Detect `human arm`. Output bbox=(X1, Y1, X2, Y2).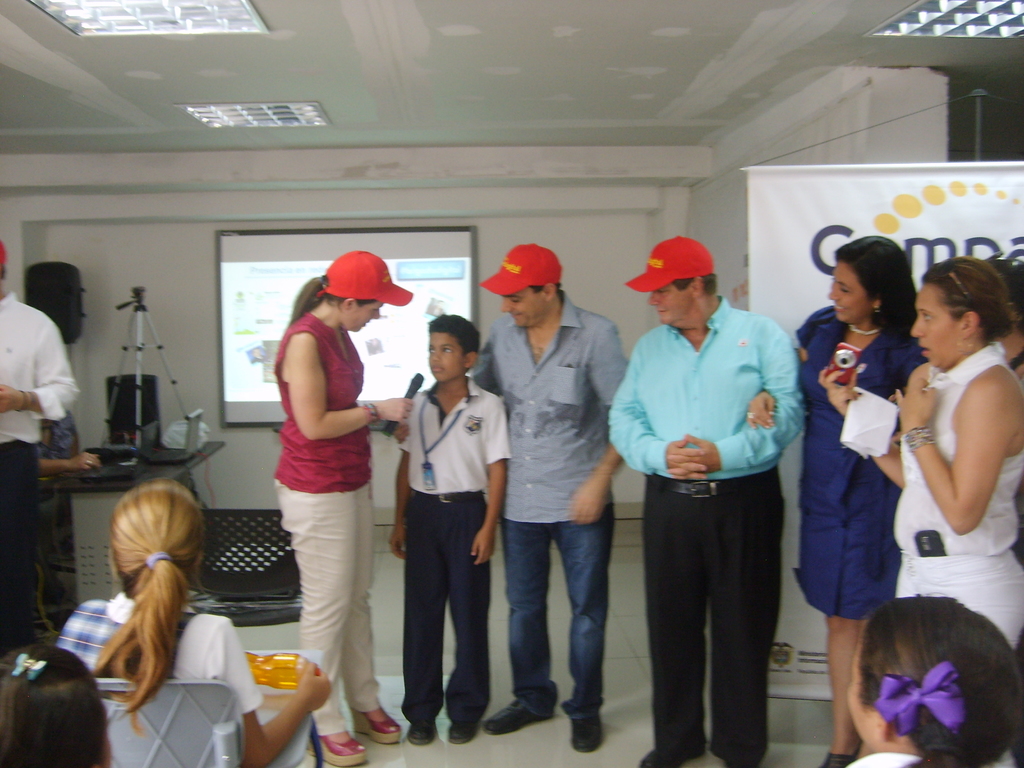
bbox=(259, 331, 337, 468).
